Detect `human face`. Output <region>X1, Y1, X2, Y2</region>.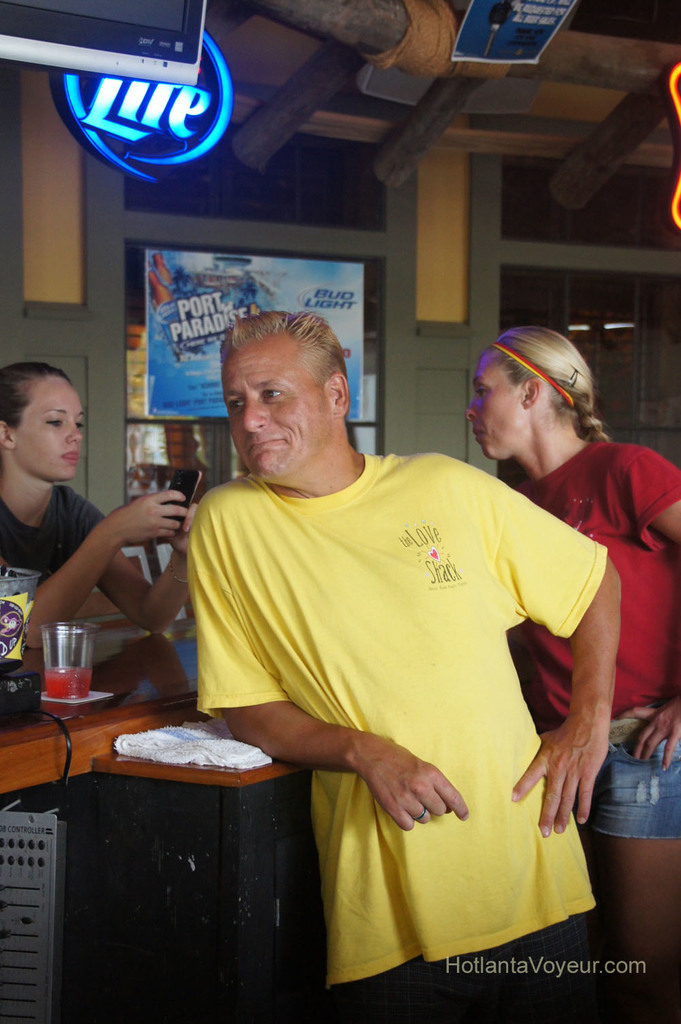
<region>14, 371, 89, 473</region>.
